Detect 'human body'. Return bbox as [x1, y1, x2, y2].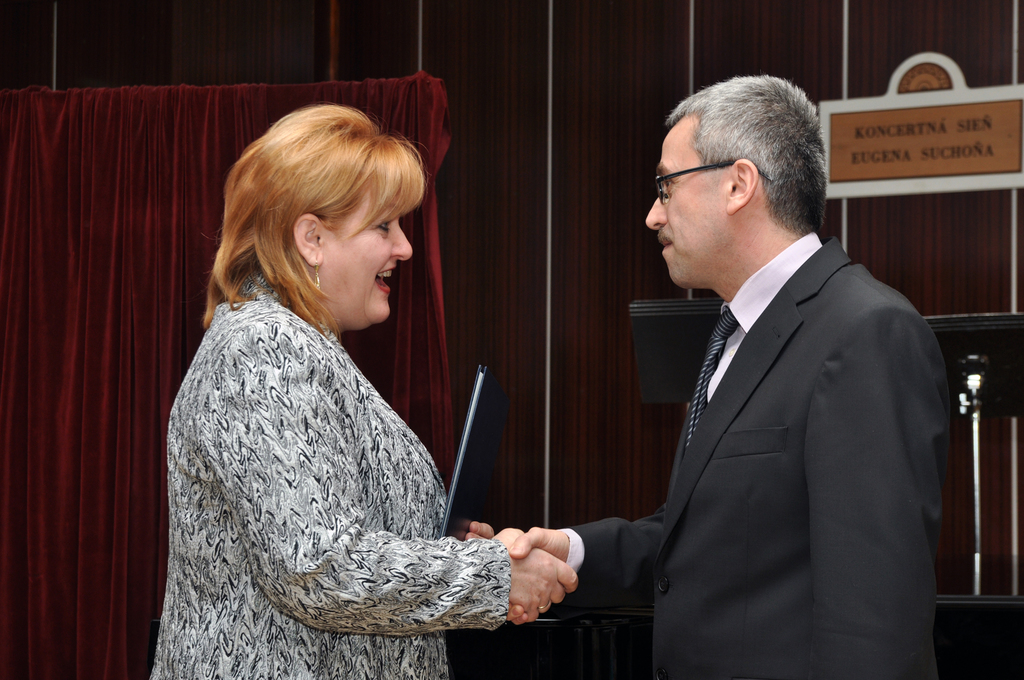
[129, 128, 510, 679].
